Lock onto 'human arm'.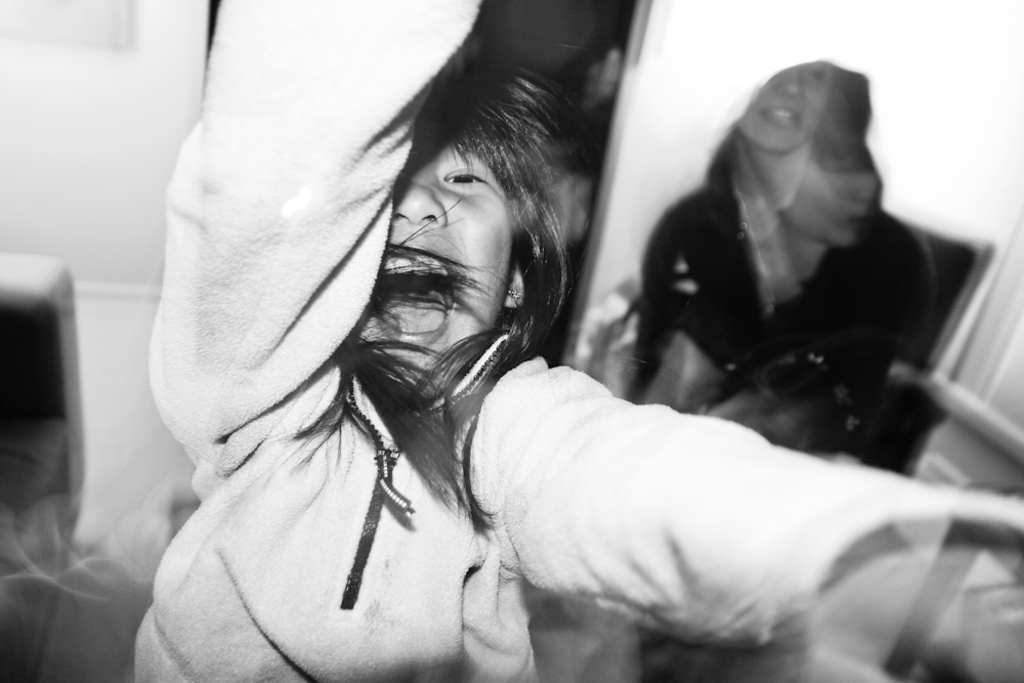
Locked: <bbox>471, 353, 1023, 661</bbox>.
